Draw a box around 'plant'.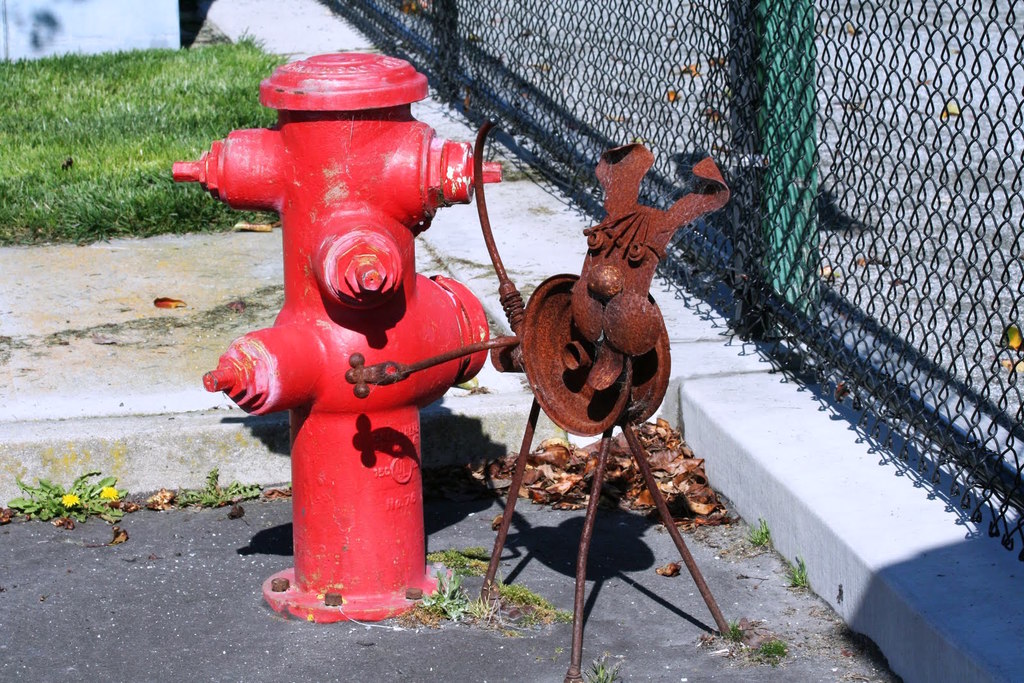
[x1=759, y1=637, x2=783, y2=663].
